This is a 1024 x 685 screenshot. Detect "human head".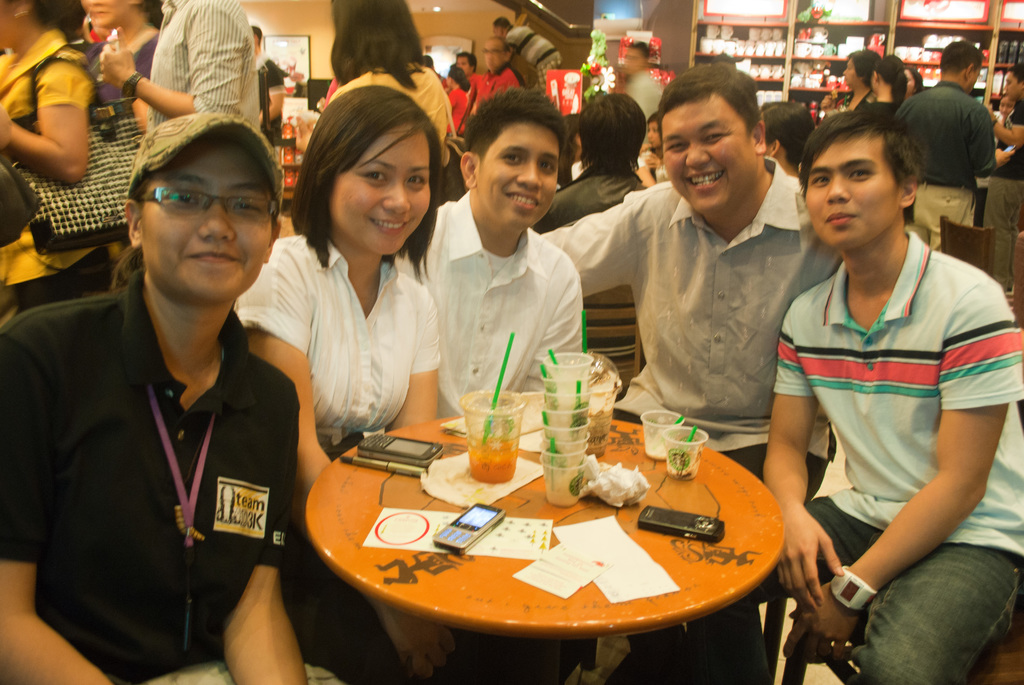
(648,109,661,148).
